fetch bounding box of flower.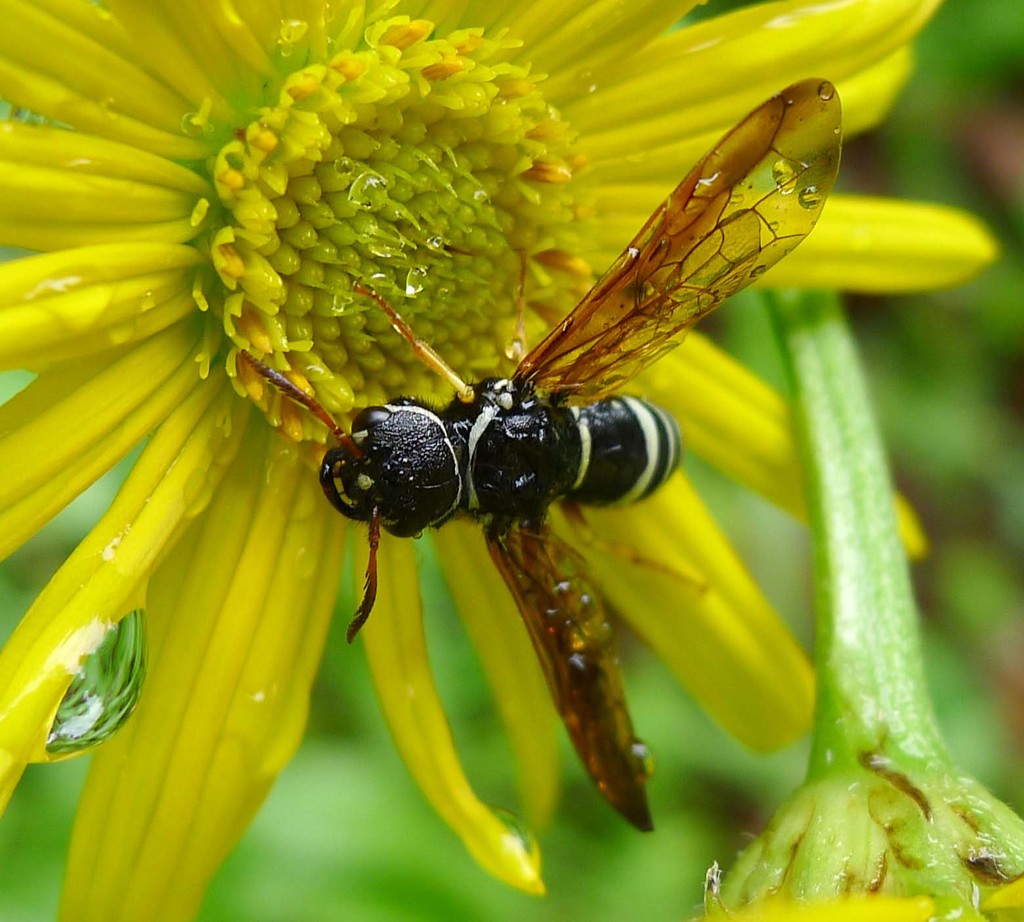
Bbox: 0,0,998,921.
